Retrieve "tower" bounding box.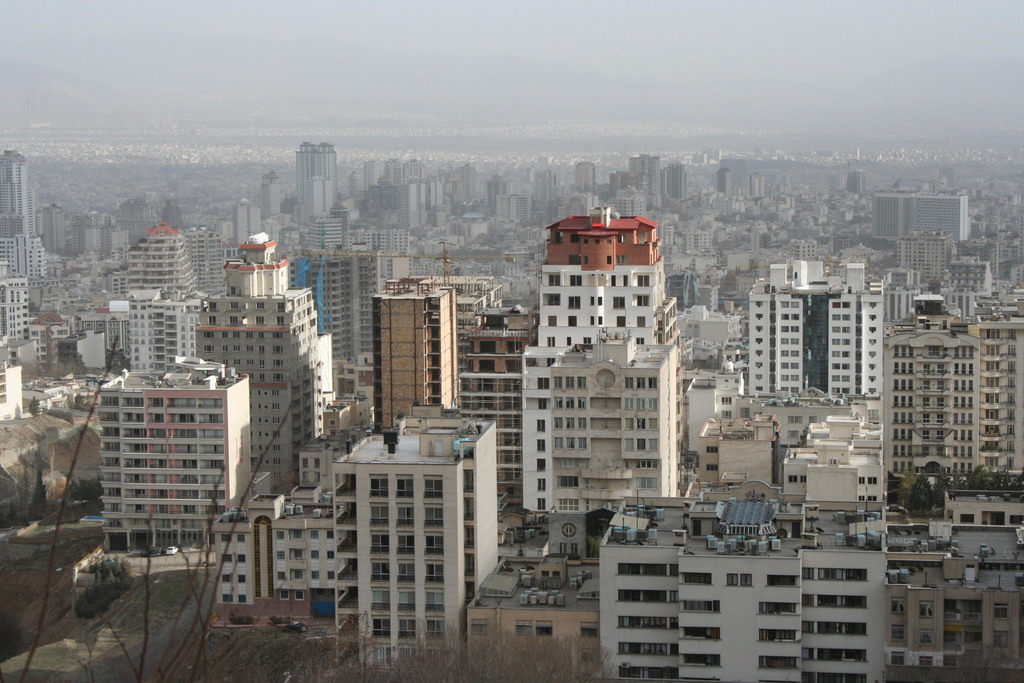
Bounding box: x1=900, y1=234, x2=948, y2=299.
